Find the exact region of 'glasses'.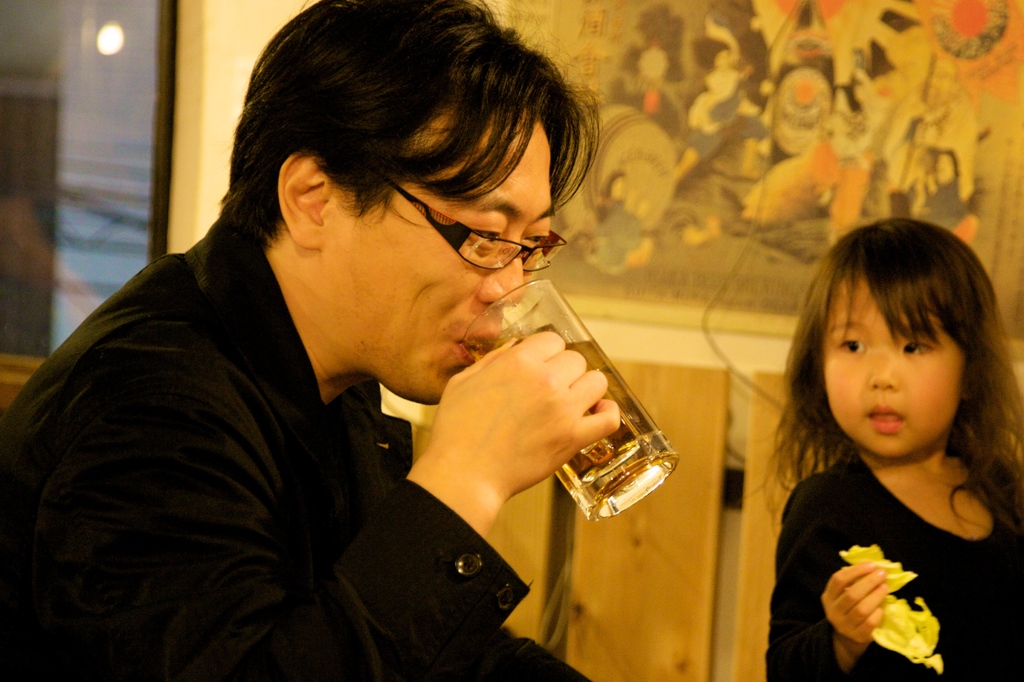
Exact region: [377, 161, 561, 271].
